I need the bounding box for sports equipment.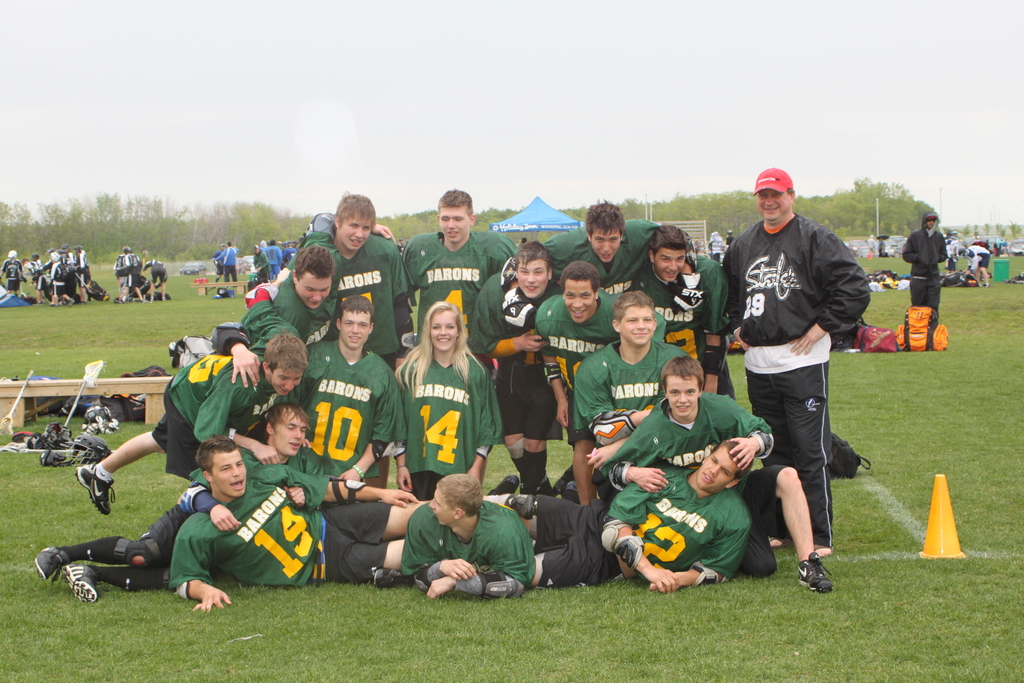
Here it is: pyautogui.locateOnScreen(370, 440, 394, 461).
